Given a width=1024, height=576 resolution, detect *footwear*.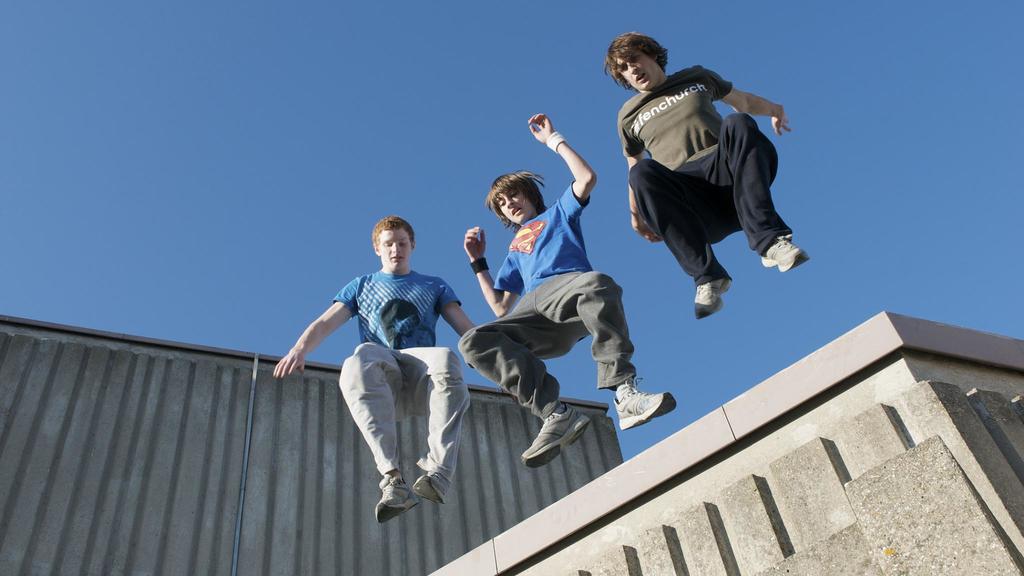
(692,272,732,319).
